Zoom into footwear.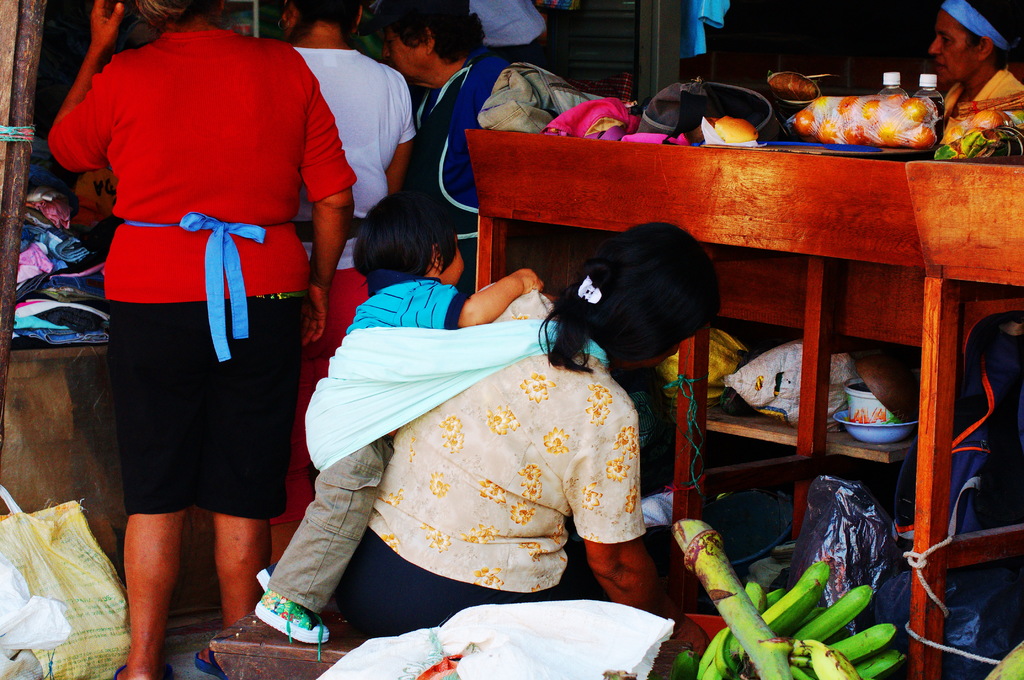
Zoom target: (108, 660, 167, 679).
